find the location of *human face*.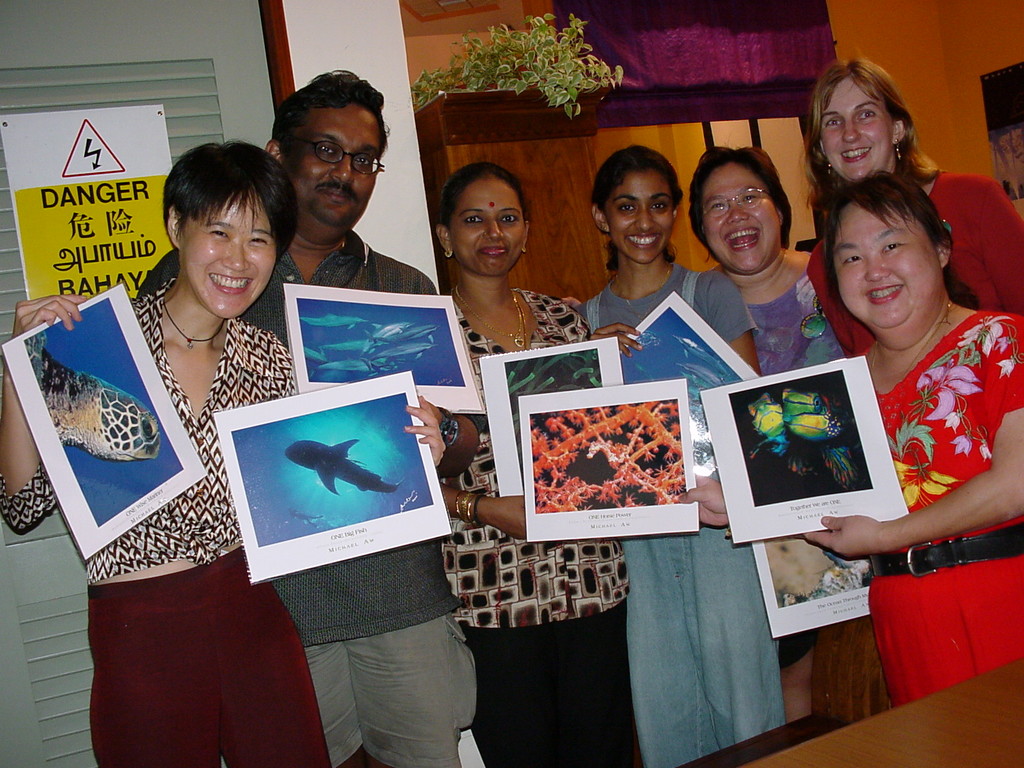
Location: select_region(447, 180, 525, 276).
